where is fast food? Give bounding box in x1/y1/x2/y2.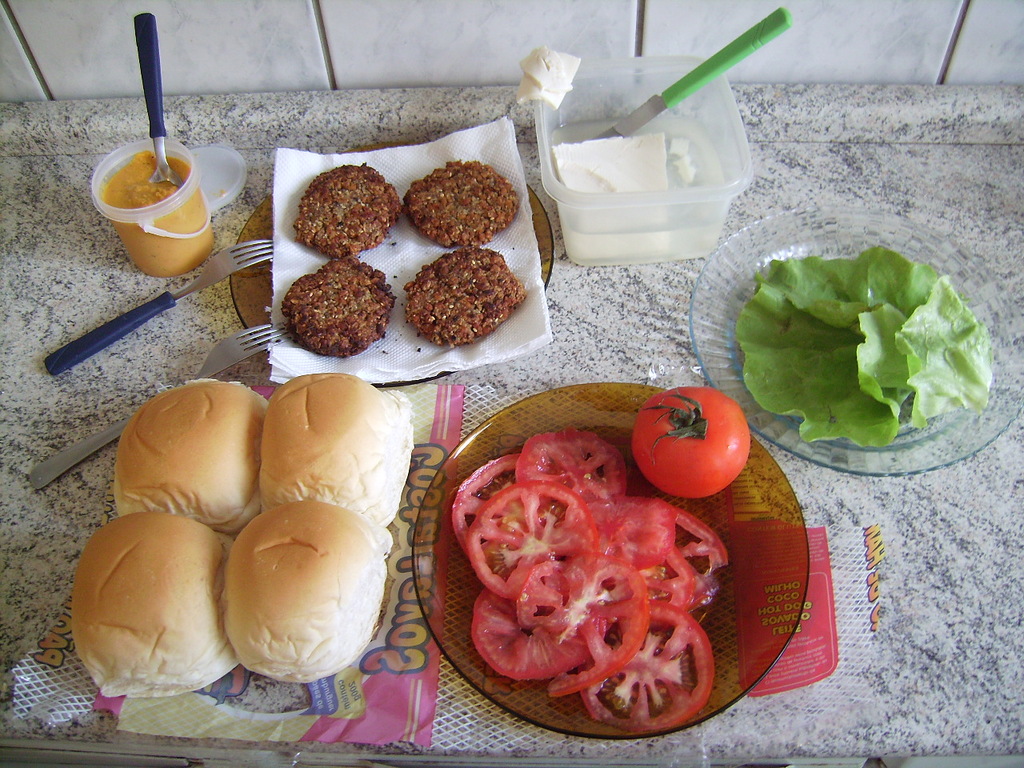
59/497/230/716.
